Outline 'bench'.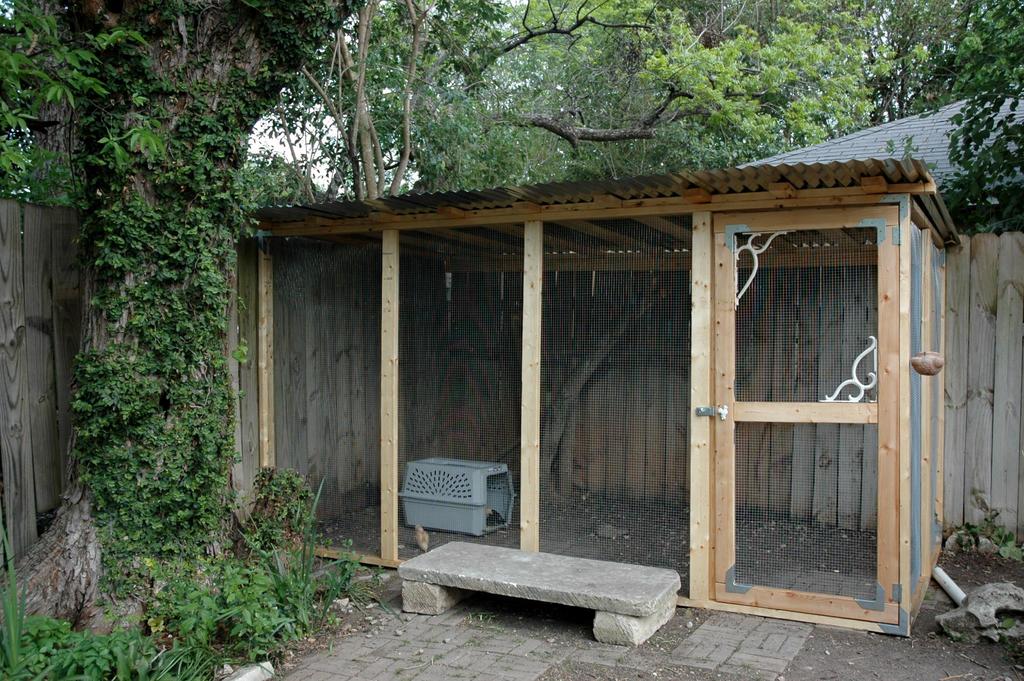
Outline: bbox=(390, 547, 707, 662).
